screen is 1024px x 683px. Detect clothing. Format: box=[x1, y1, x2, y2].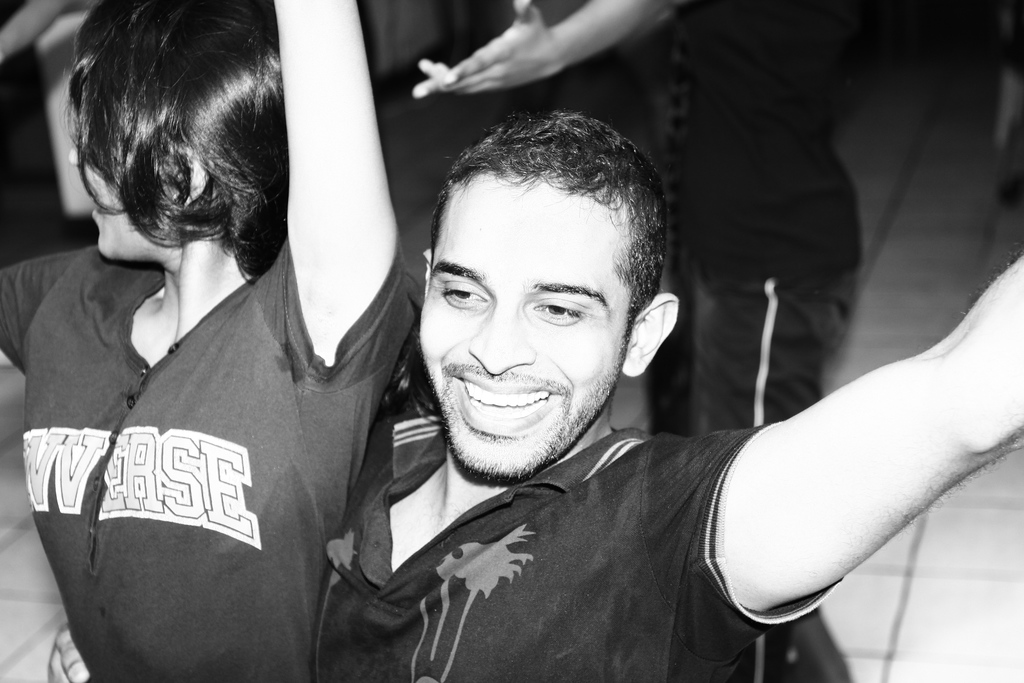
box=[317, 427, 844, 682].
